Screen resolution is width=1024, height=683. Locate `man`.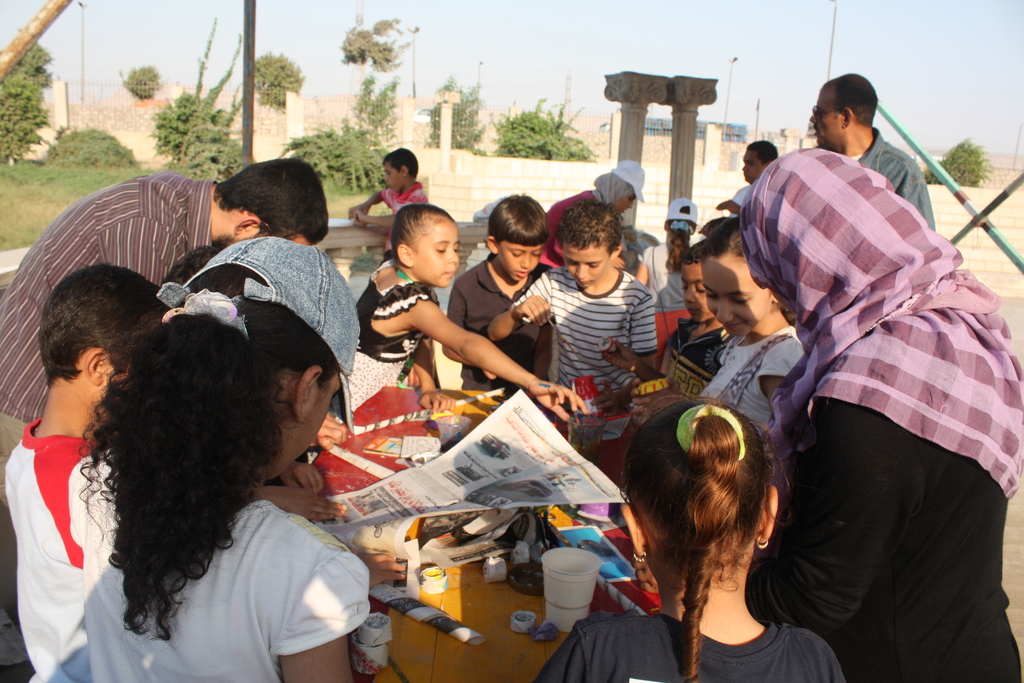
(799, 70, 936, 231).
